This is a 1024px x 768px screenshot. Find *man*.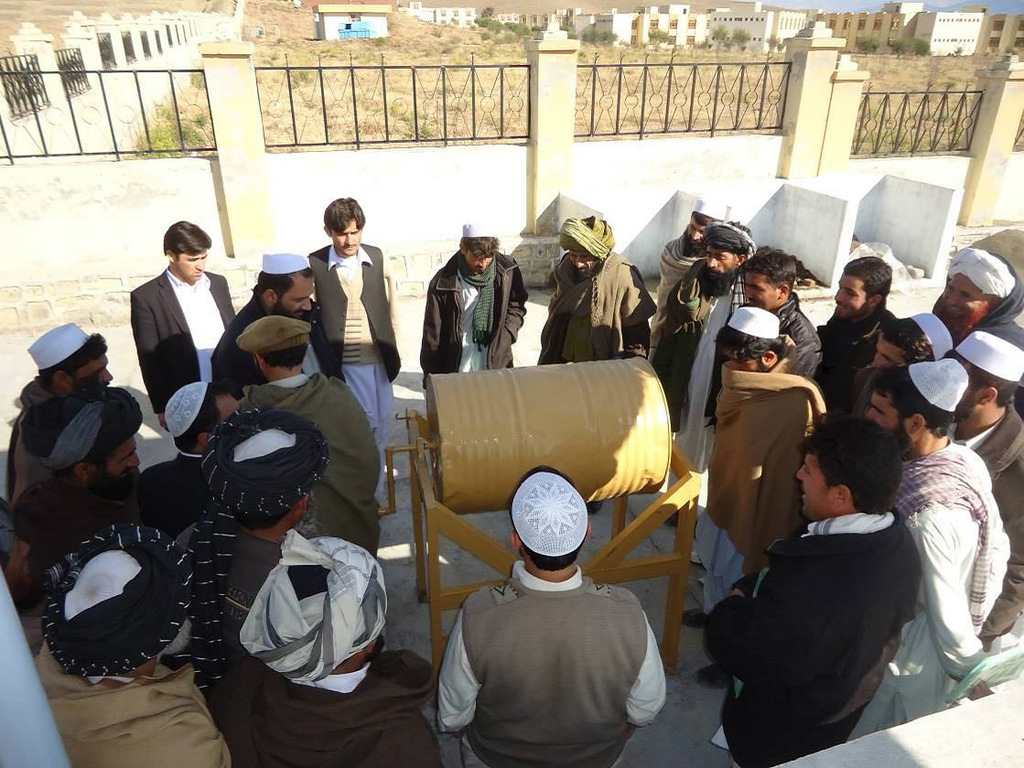
Bounding box: Rect(738, 250, 821, 371).
